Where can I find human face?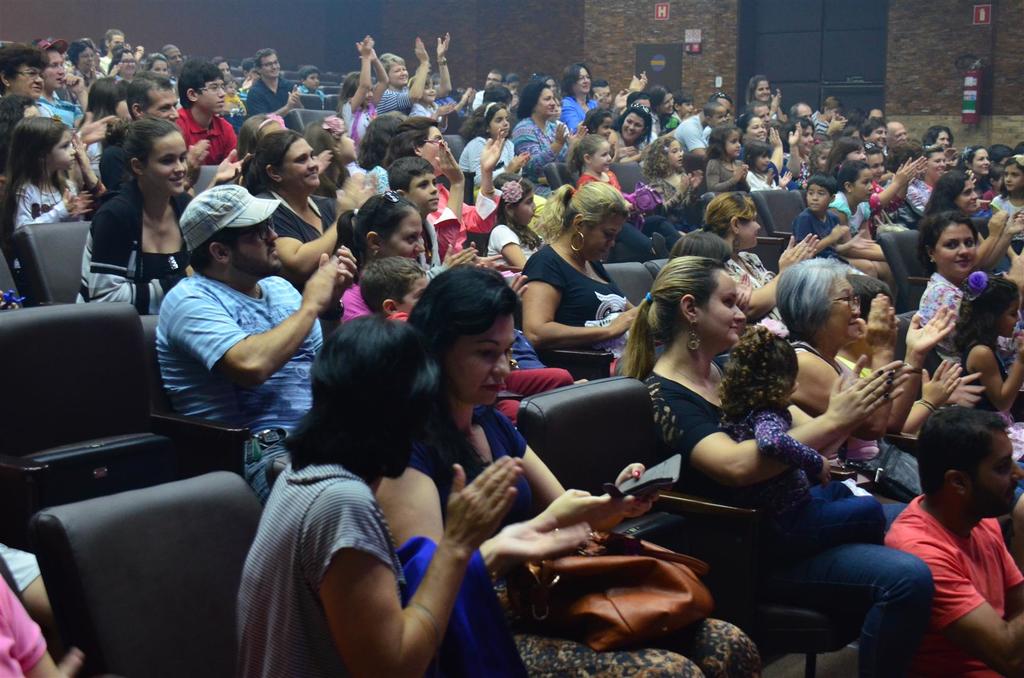
You can find it at left=408, top=173, right=438, bottom=216.
